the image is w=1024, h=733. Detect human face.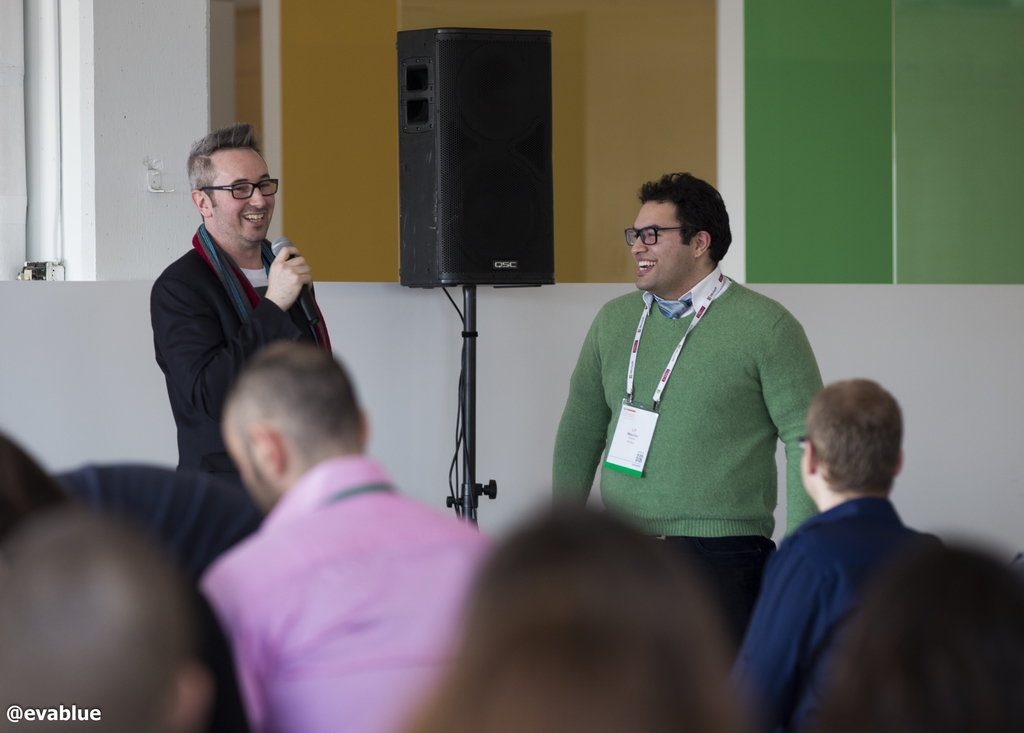
Detection: [left=207, top=149, right=276, bottom=242].
